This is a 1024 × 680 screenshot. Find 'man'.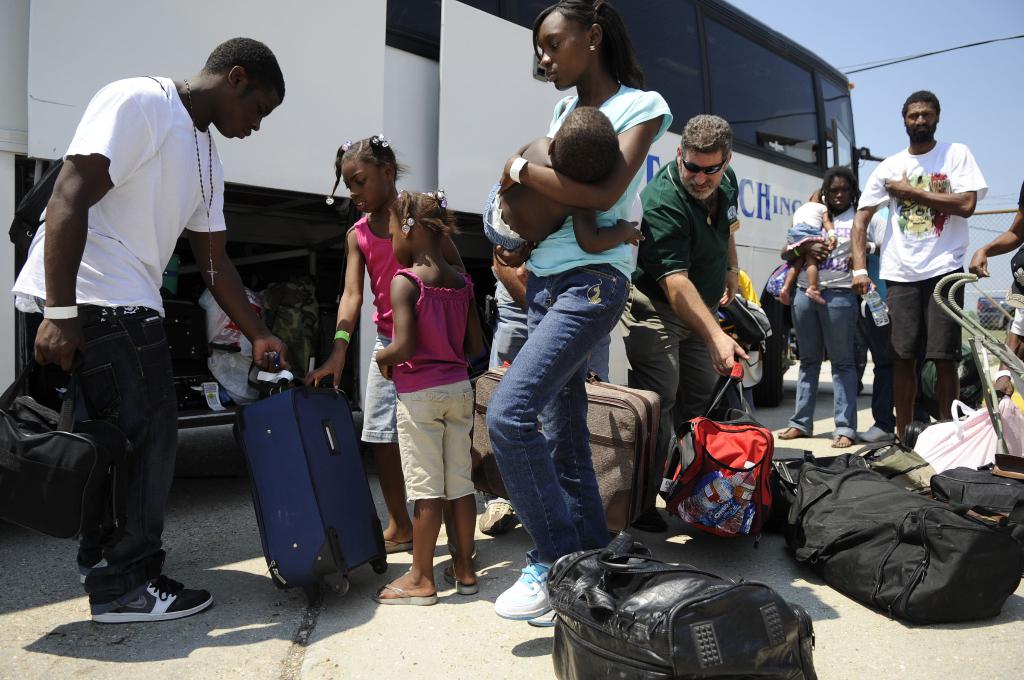
Bounding box: detection(22, 29, 280, 583).
